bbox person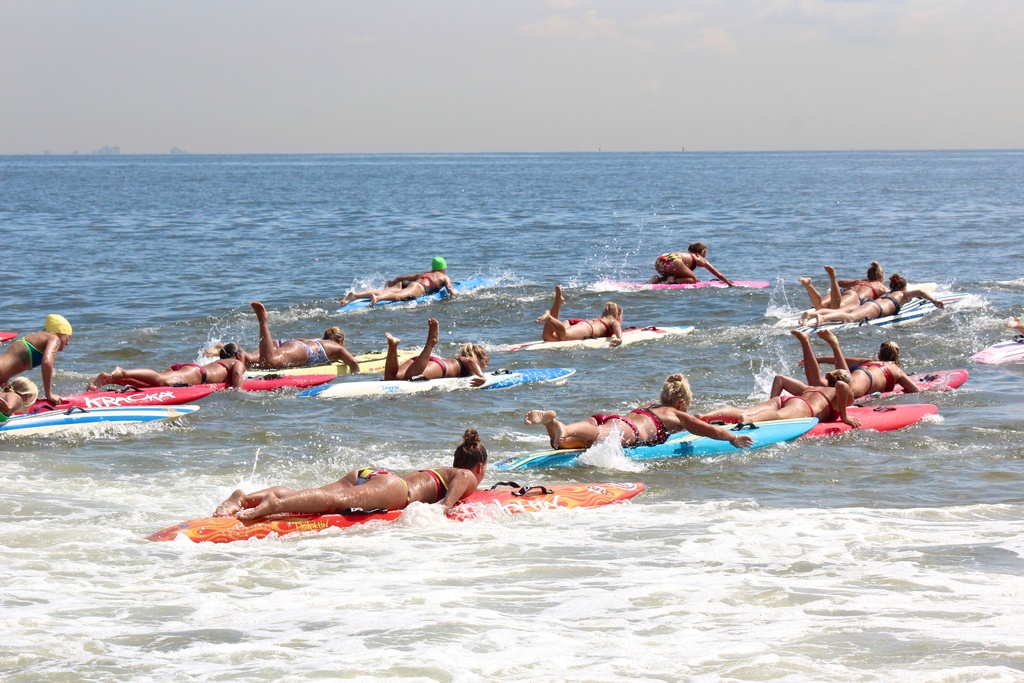
detection(657, 242, 732, 288)
